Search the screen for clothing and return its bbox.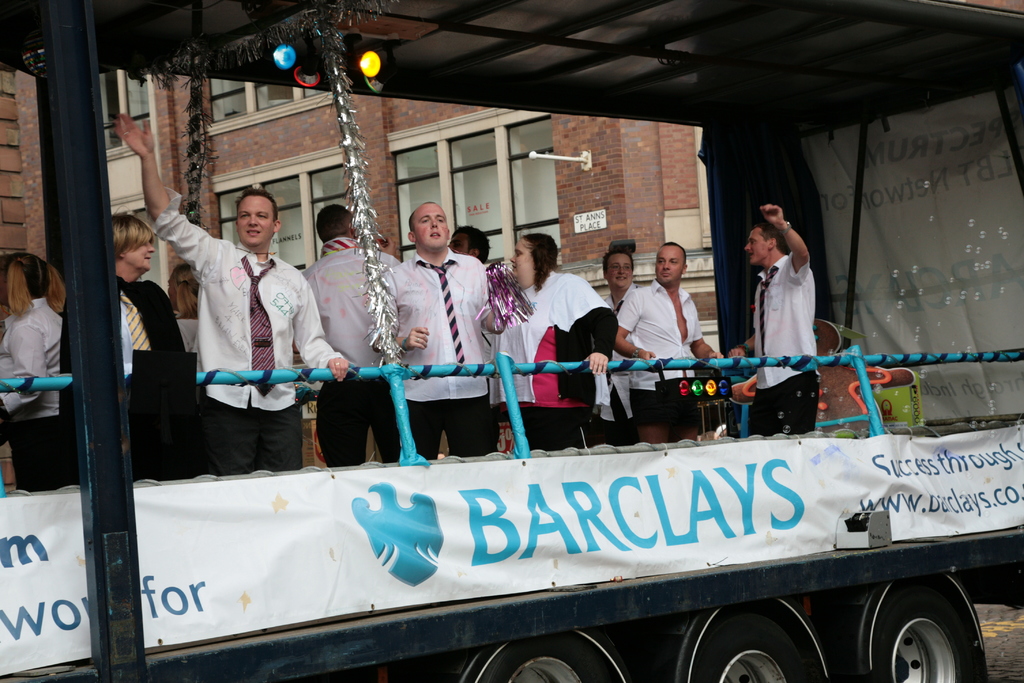
Found: region(749, 214, 833, 416).
